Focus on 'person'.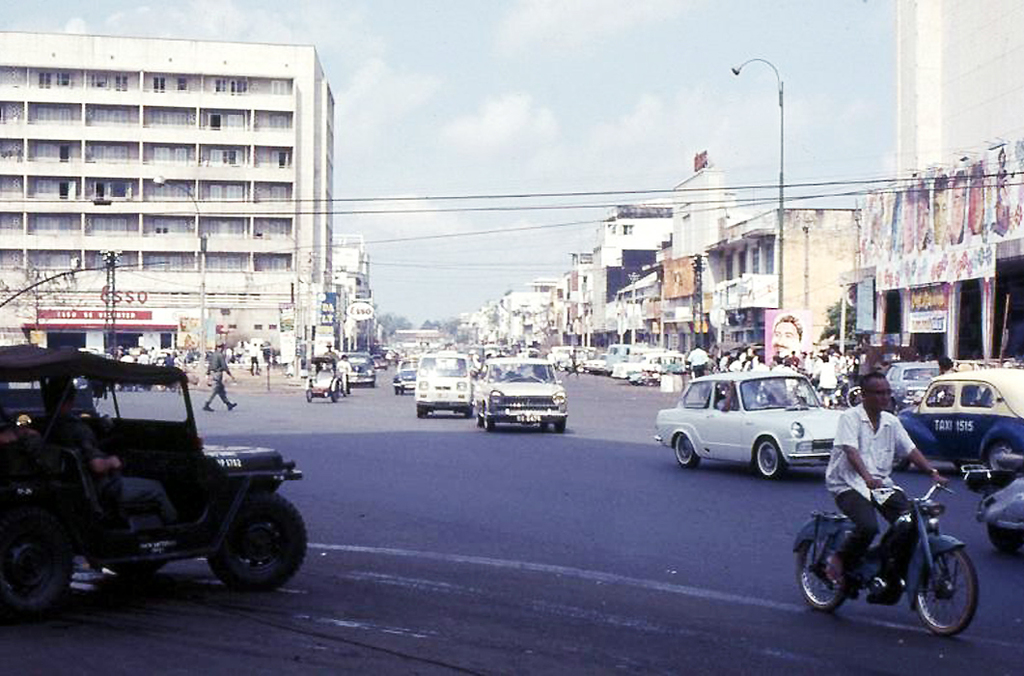
Focused at {"x1": 195, "y1": 343, "x2": 235, "y2": 413}.
